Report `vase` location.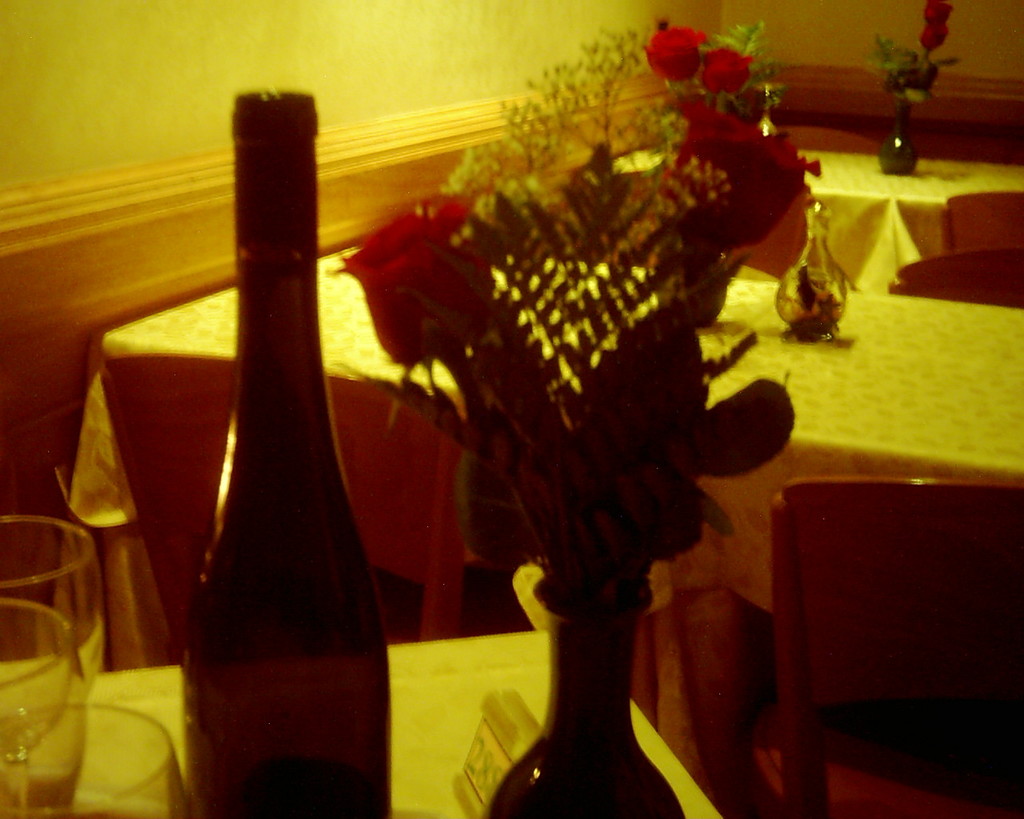
Report: box=[878, 94, 917, 172].
